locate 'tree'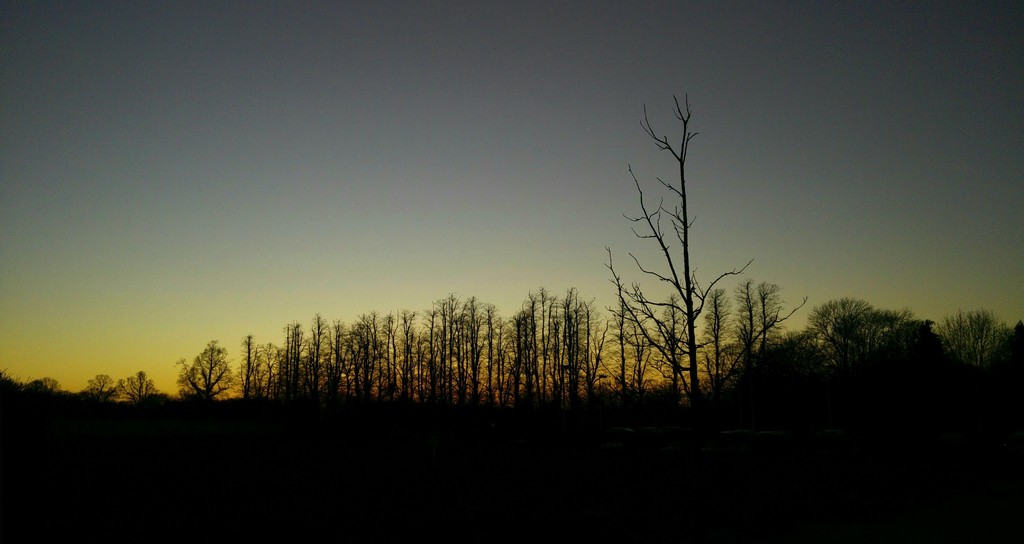
locate(598, 97, 755, 410)
